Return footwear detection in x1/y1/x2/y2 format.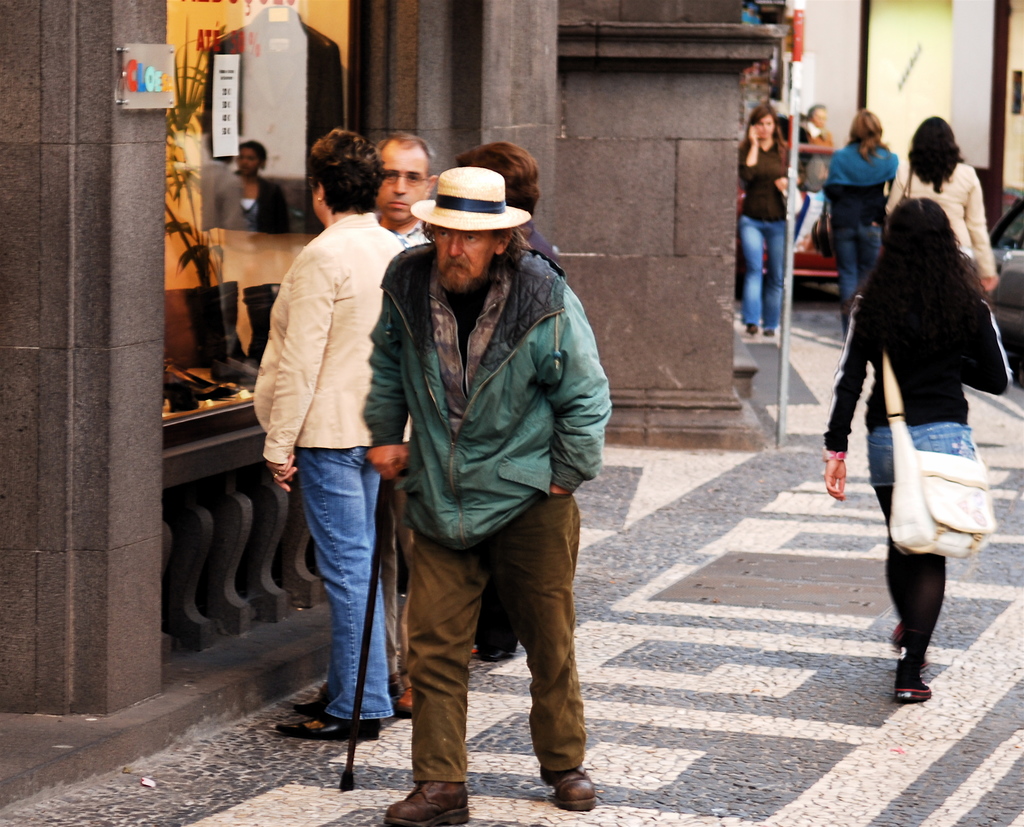
280/718/376/743.
